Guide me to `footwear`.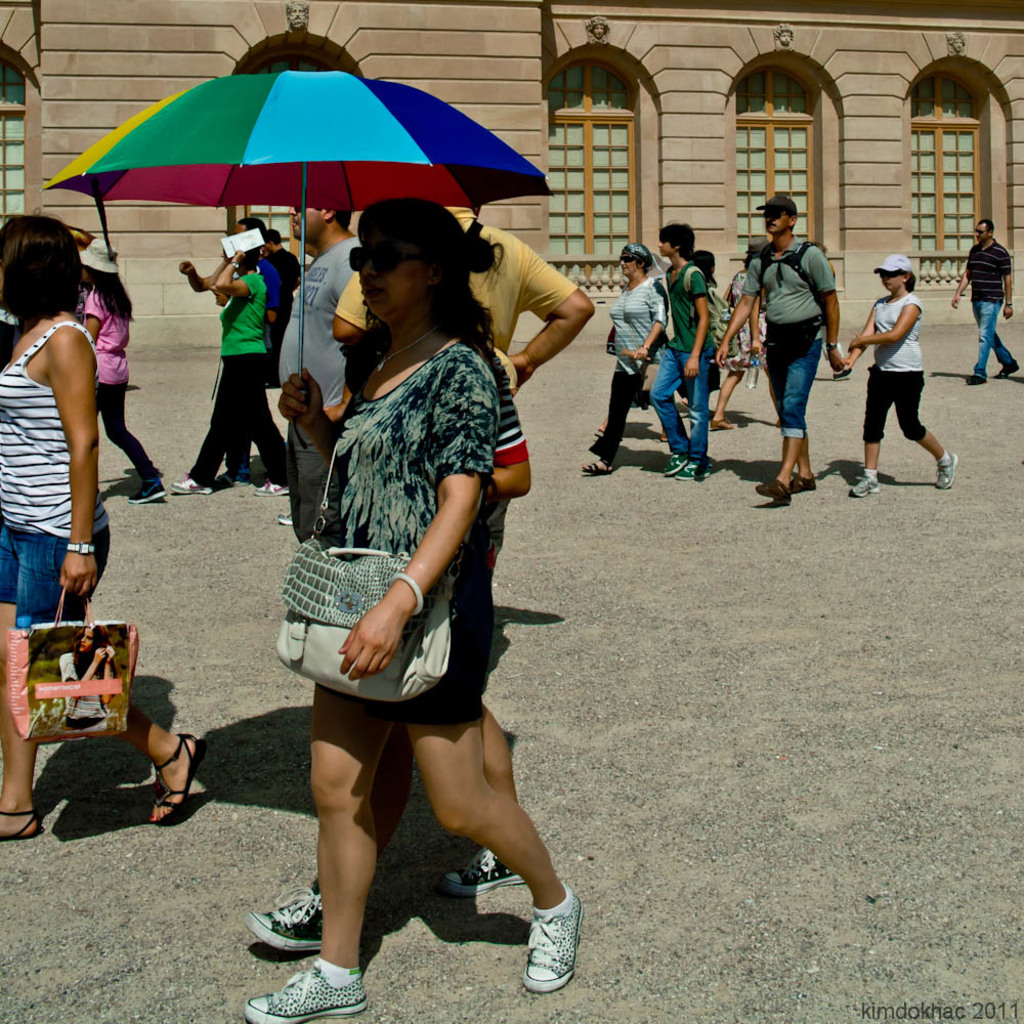
Guidance: bbox=(275, 515, 294, 522).
